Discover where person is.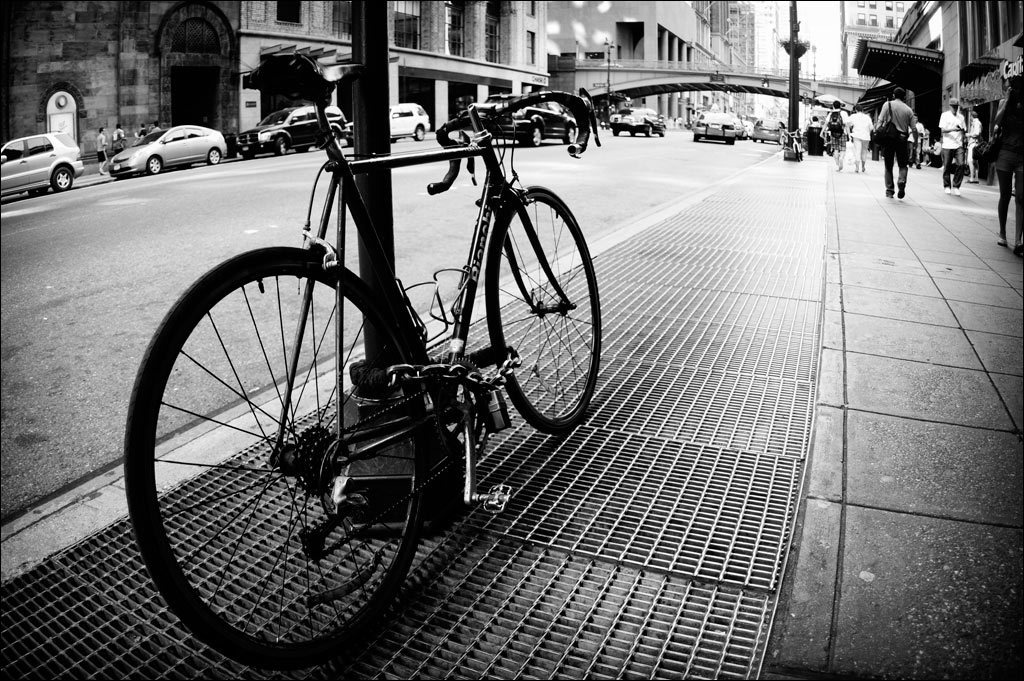
Discovered at [left=935, top=96, right=964, bottom=195].
